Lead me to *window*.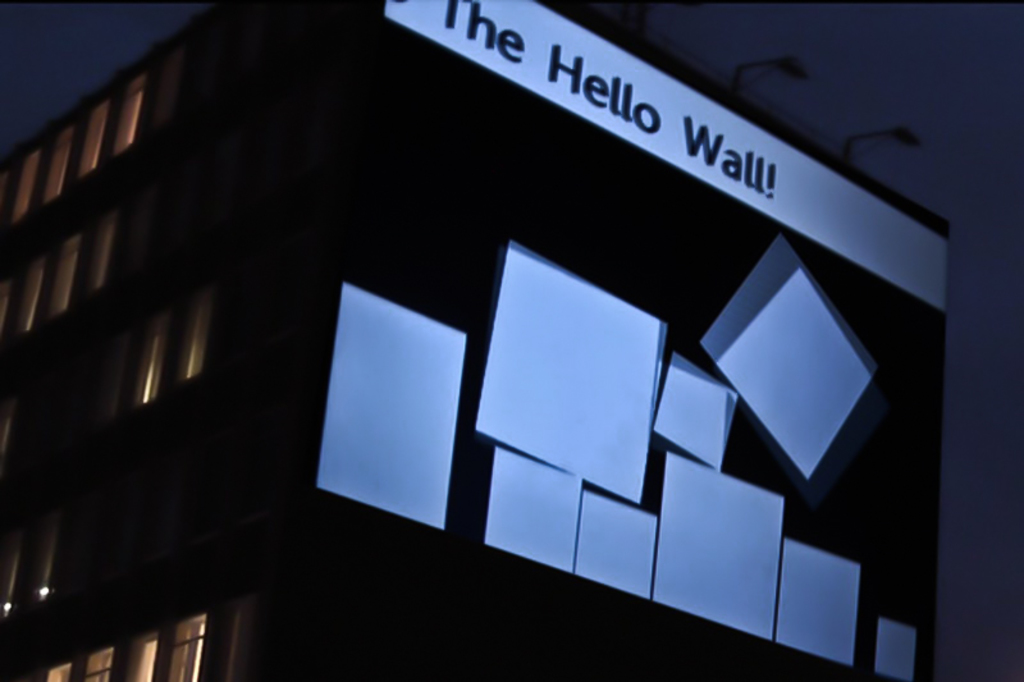
Lead to 44,662,73,681.
